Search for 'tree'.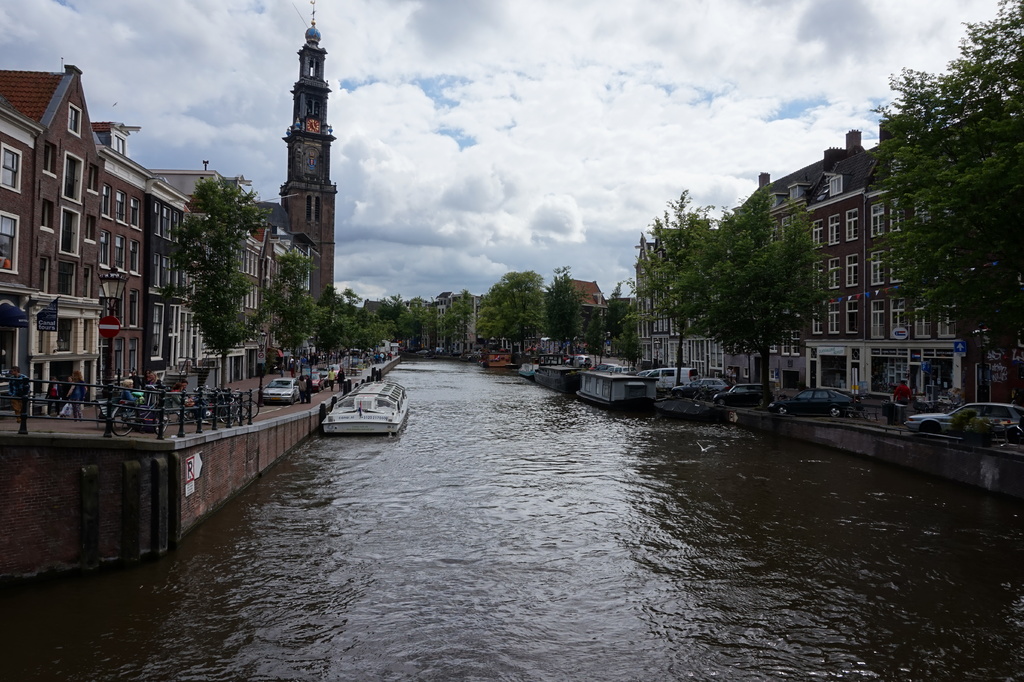
Found at {"x1": 632, "y1": 186, "x2": 739, "y2": 387}.
